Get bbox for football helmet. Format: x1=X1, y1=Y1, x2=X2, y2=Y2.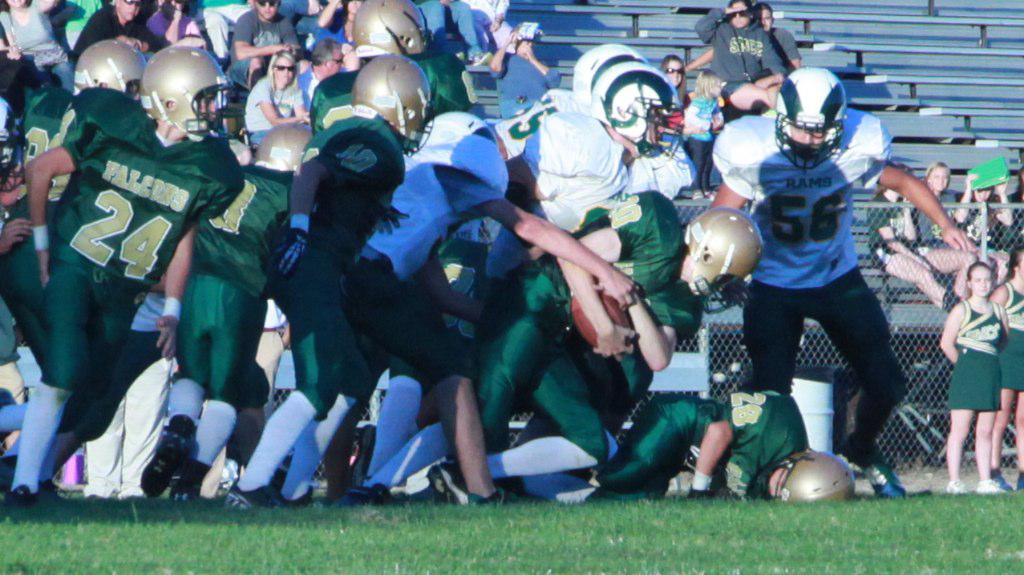
x1=344, y1=0, x2=438, y2=53.
